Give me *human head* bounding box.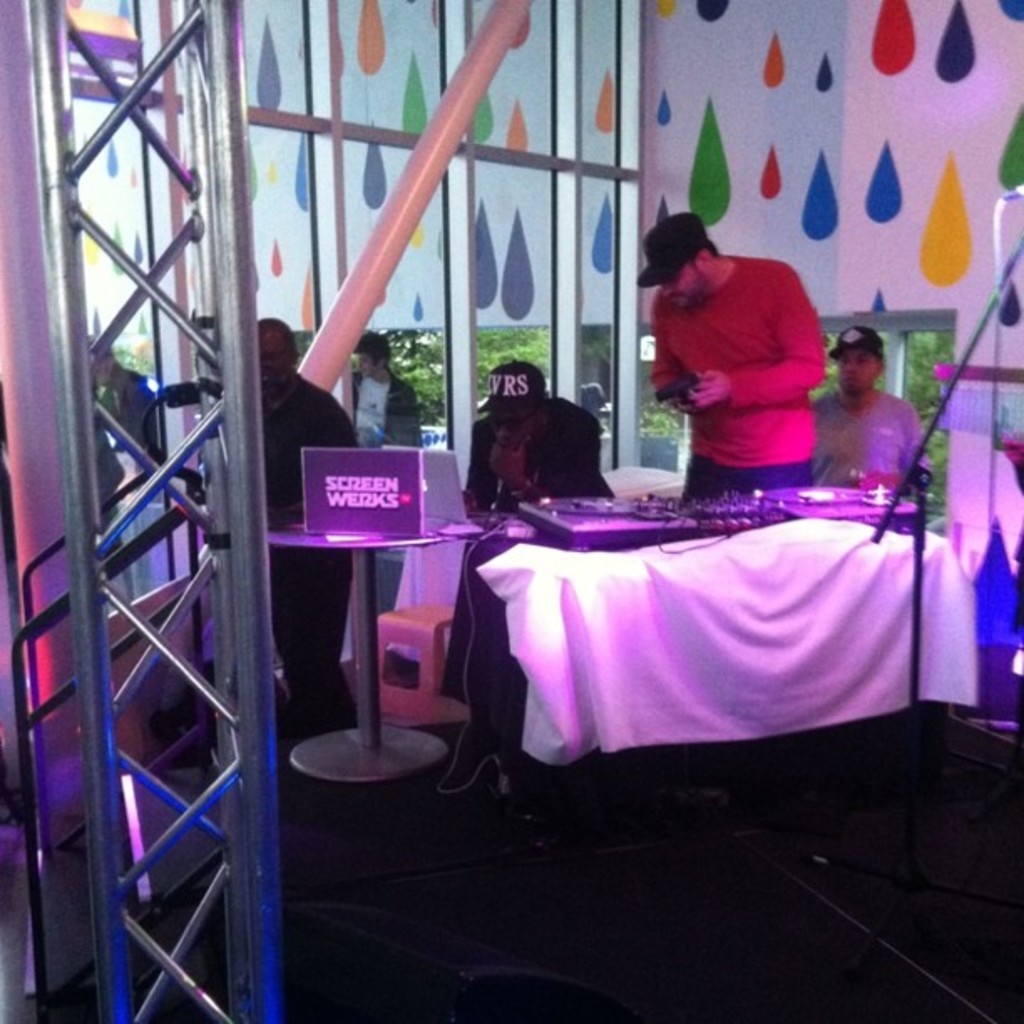
BBox(351, 330, 393, 380).
